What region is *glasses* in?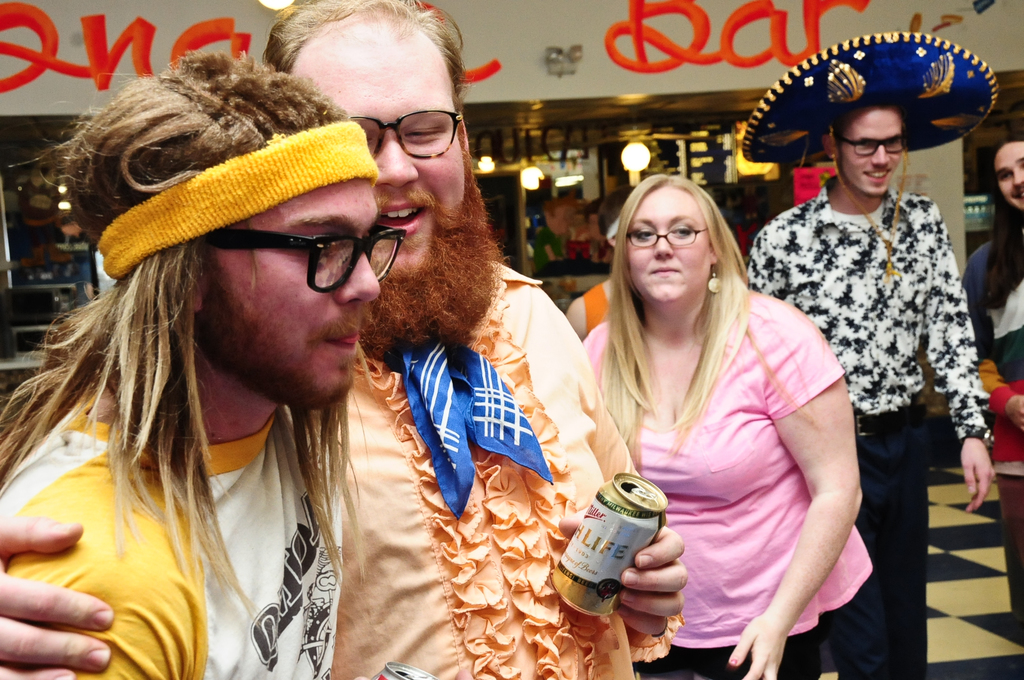
(196,220,405,296).
